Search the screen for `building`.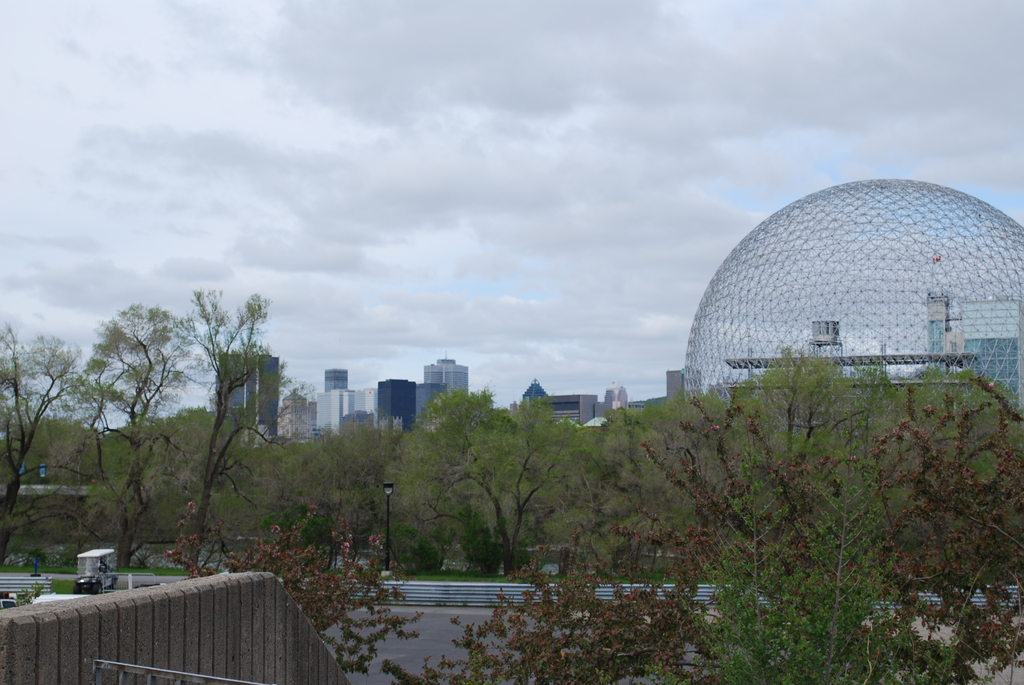
Found at detection(324, 372, 348, 393).
